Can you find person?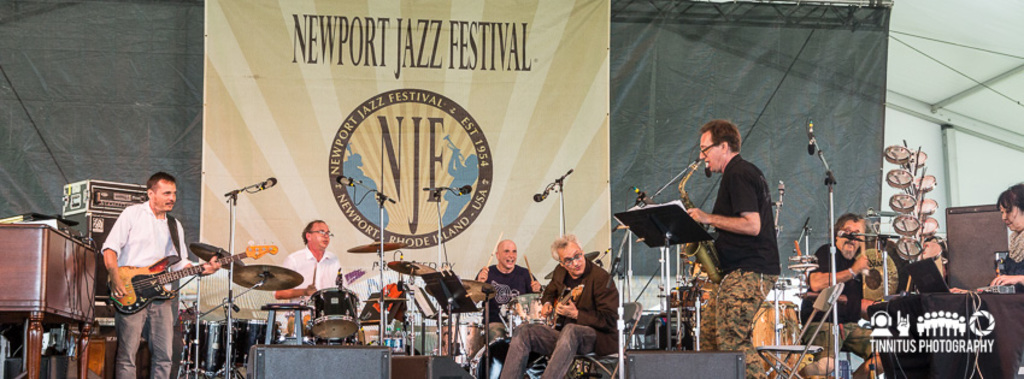
Yes, bounding box: [467, 241, 542, 345].
